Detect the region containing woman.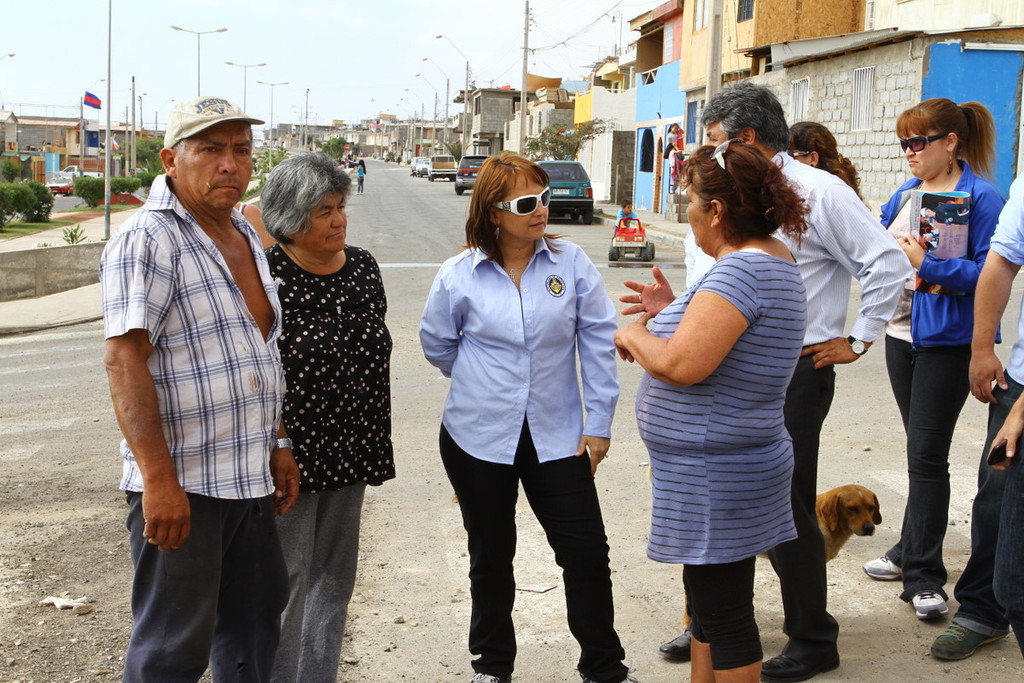
box(410, 150, 631, 682).
